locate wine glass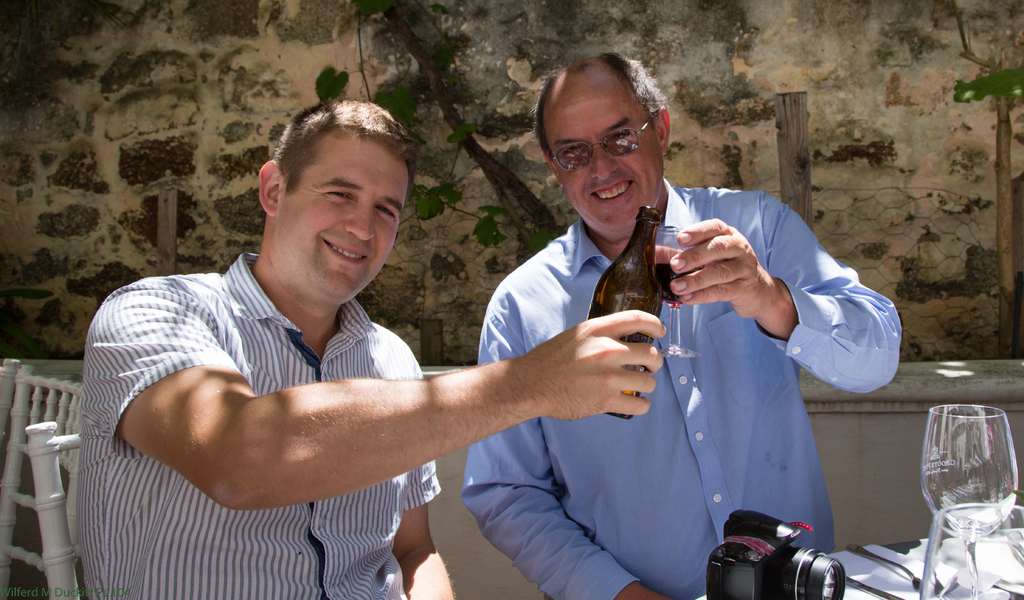
box(918, 503, 1023, 599)
